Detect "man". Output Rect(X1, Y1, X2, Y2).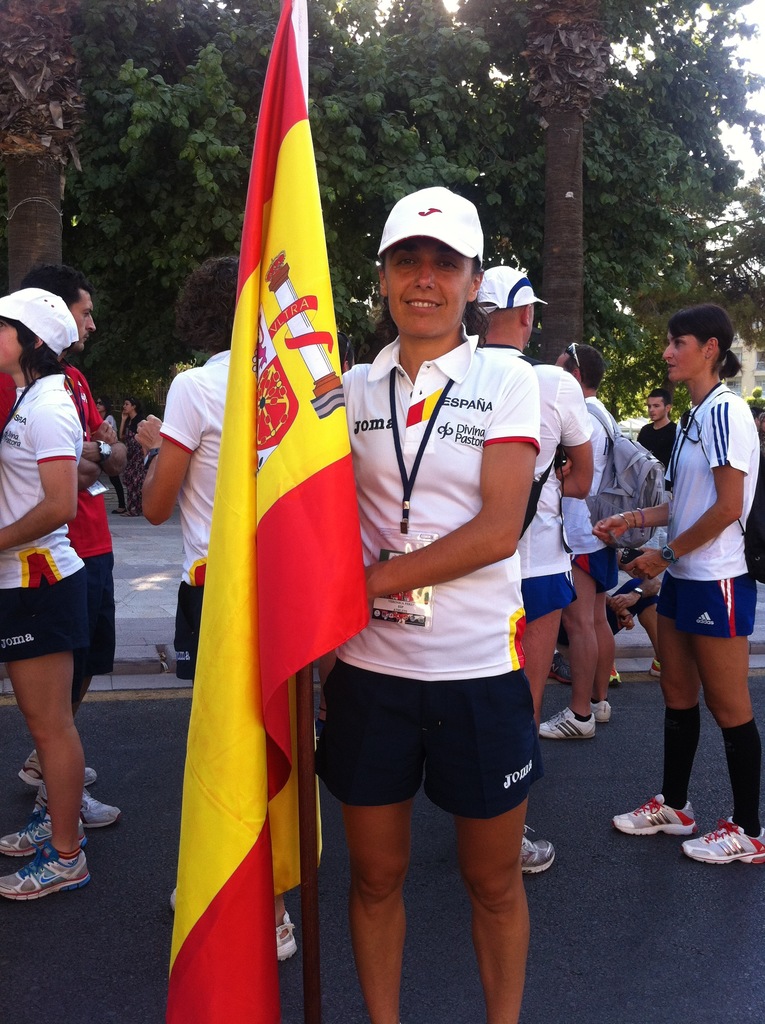
Rect(638, 387, 685, 476).
